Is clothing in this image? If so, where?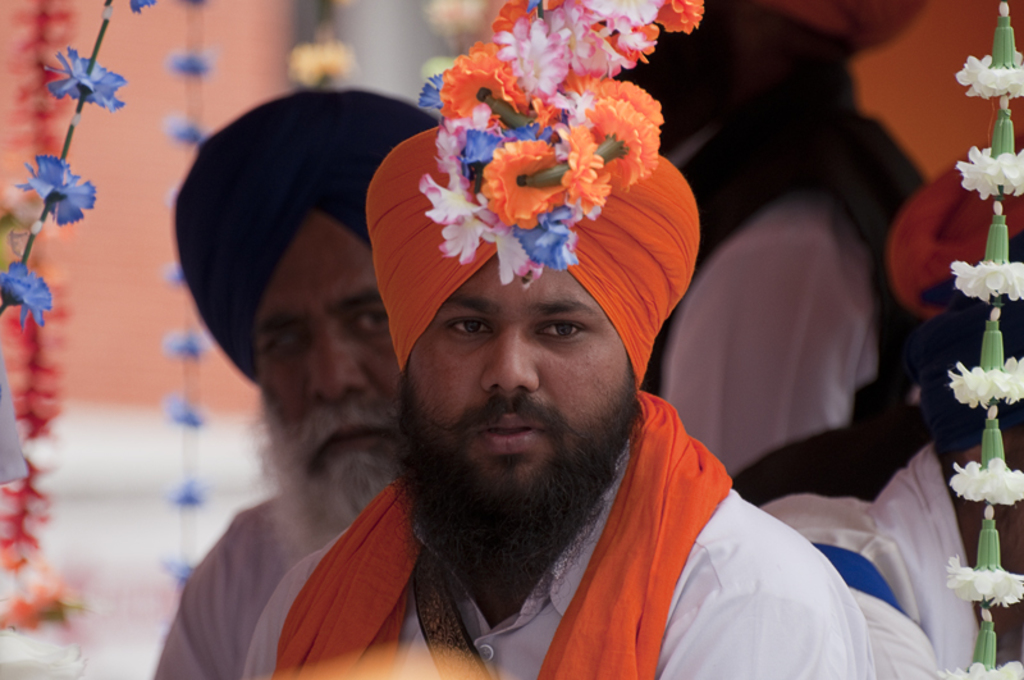
Yes, at x1=276, y1=366, x2=886, y2=670.
